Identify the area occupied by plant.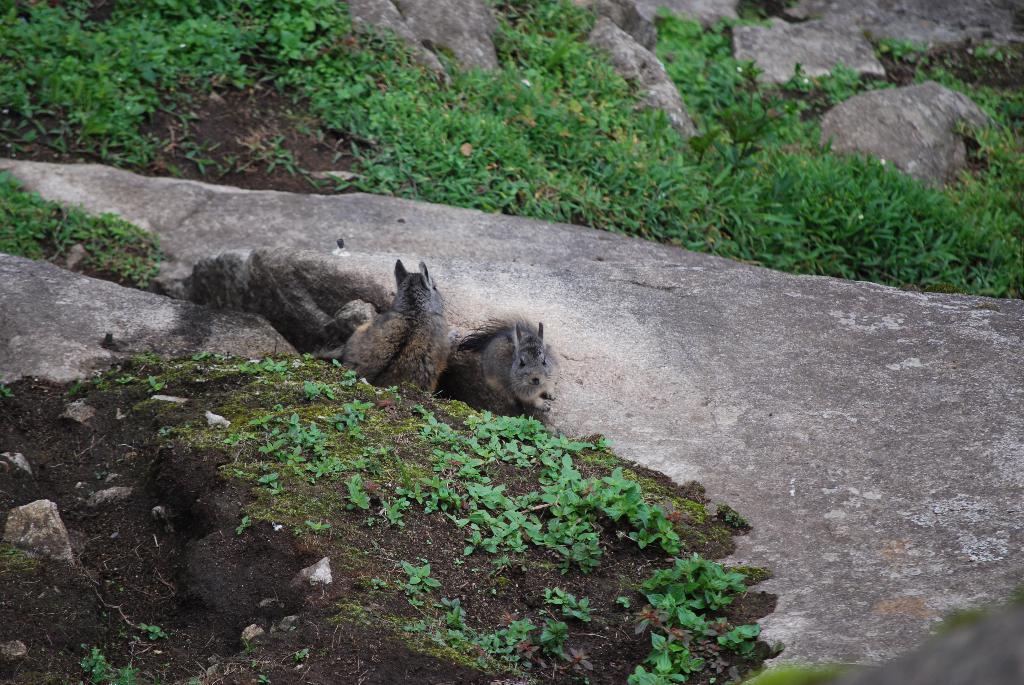
Area: bbox(406, 614, 428, 634).
